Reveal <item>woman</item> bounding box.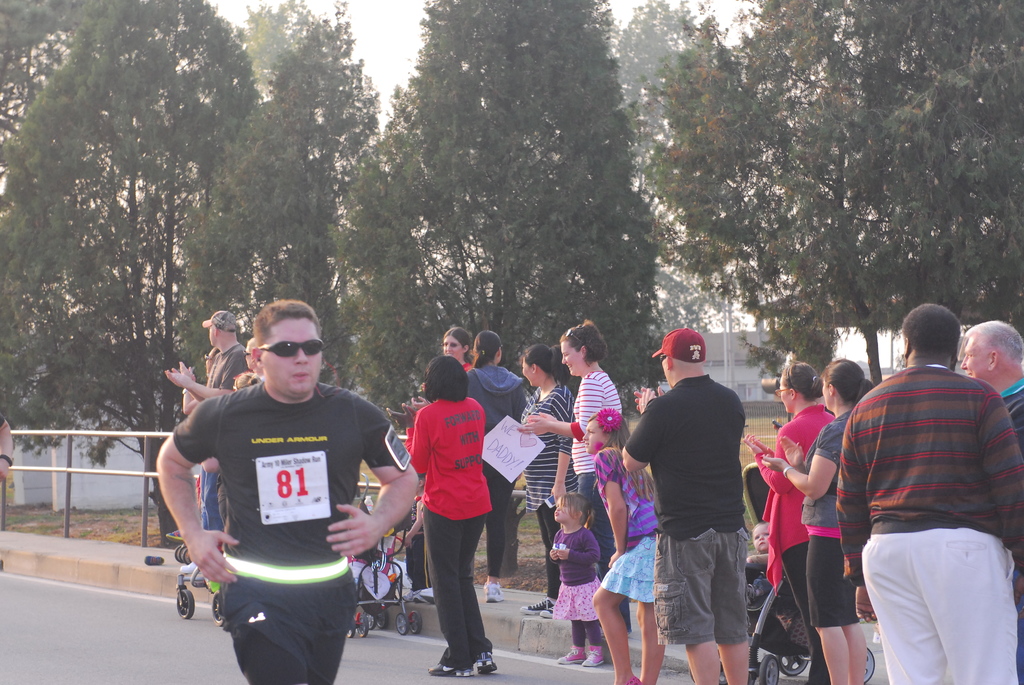
Revealed: x1=392 y1=356 x2=495 y2=675.
